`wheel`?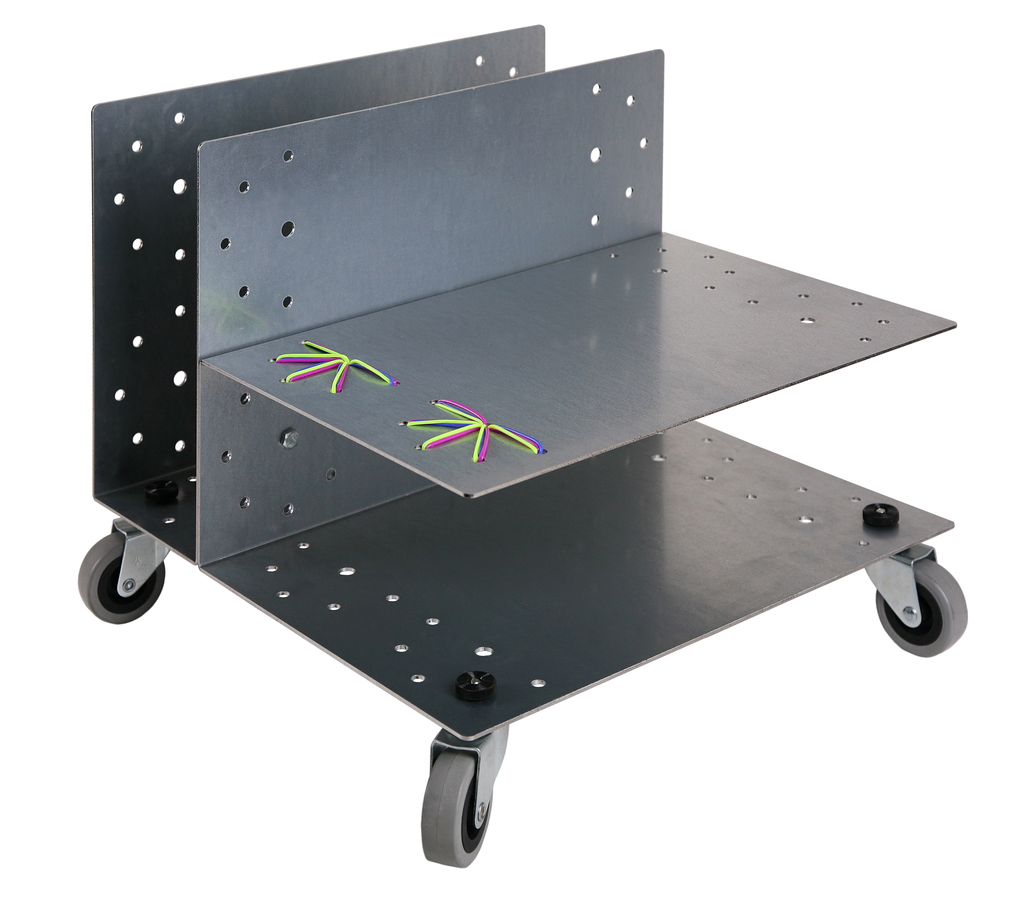
[x1=413, y1=756, x2=502, y2=866]
